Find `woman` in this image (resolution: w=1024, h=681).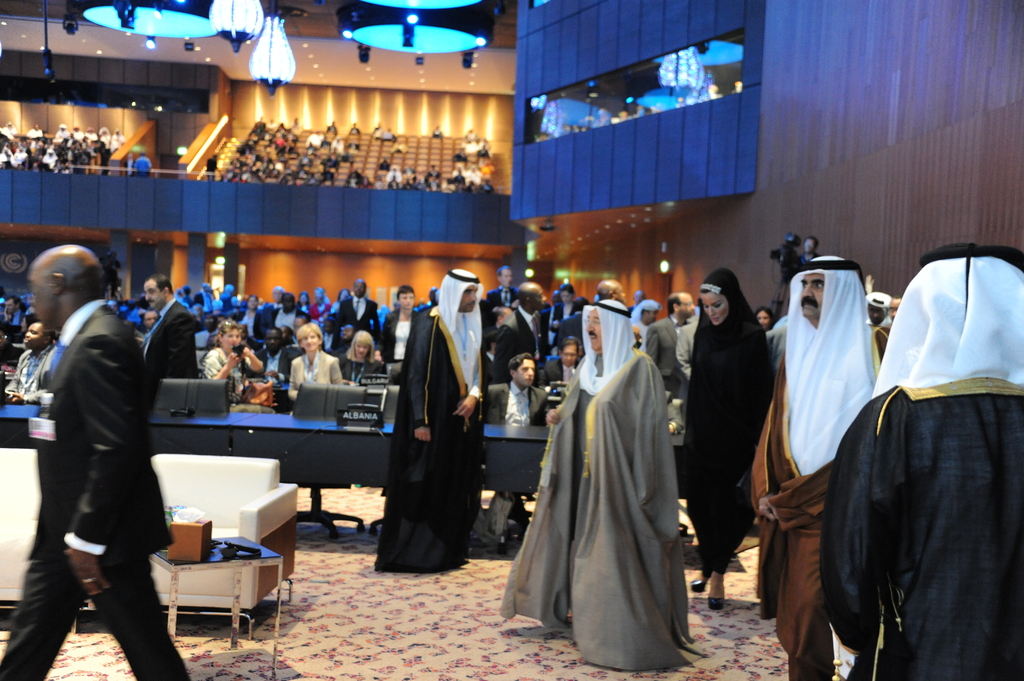
bbox(201, 315, 262, 402).
